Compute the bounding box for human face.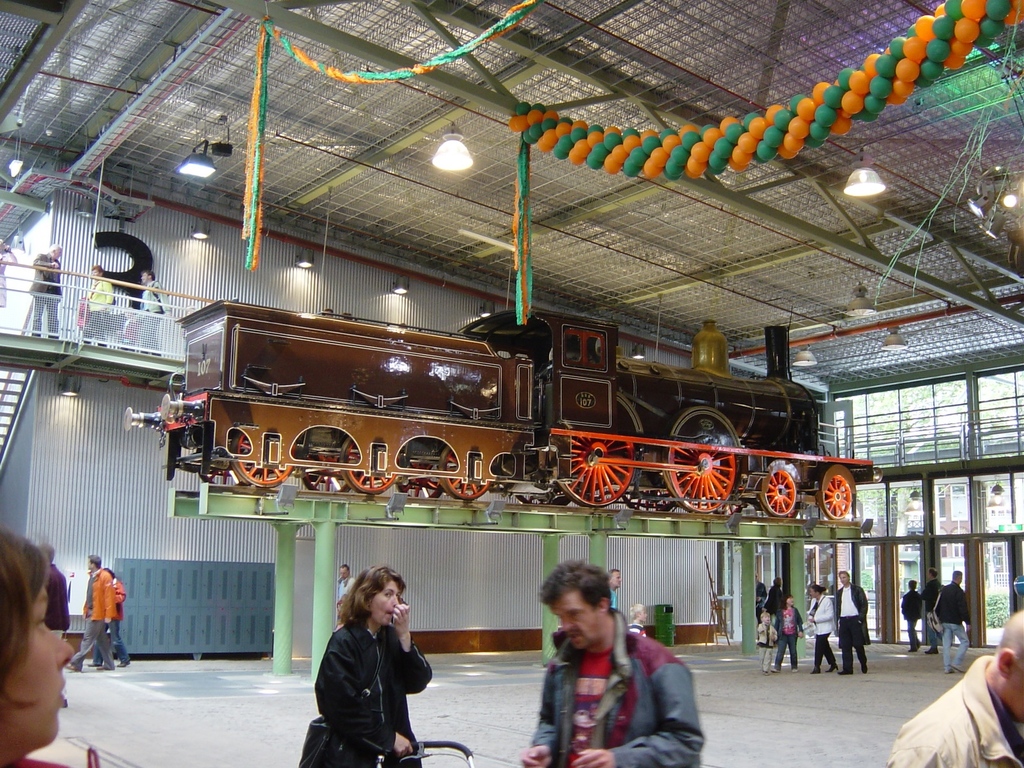
x1=0 y1=583 x2=75 y2=763.
